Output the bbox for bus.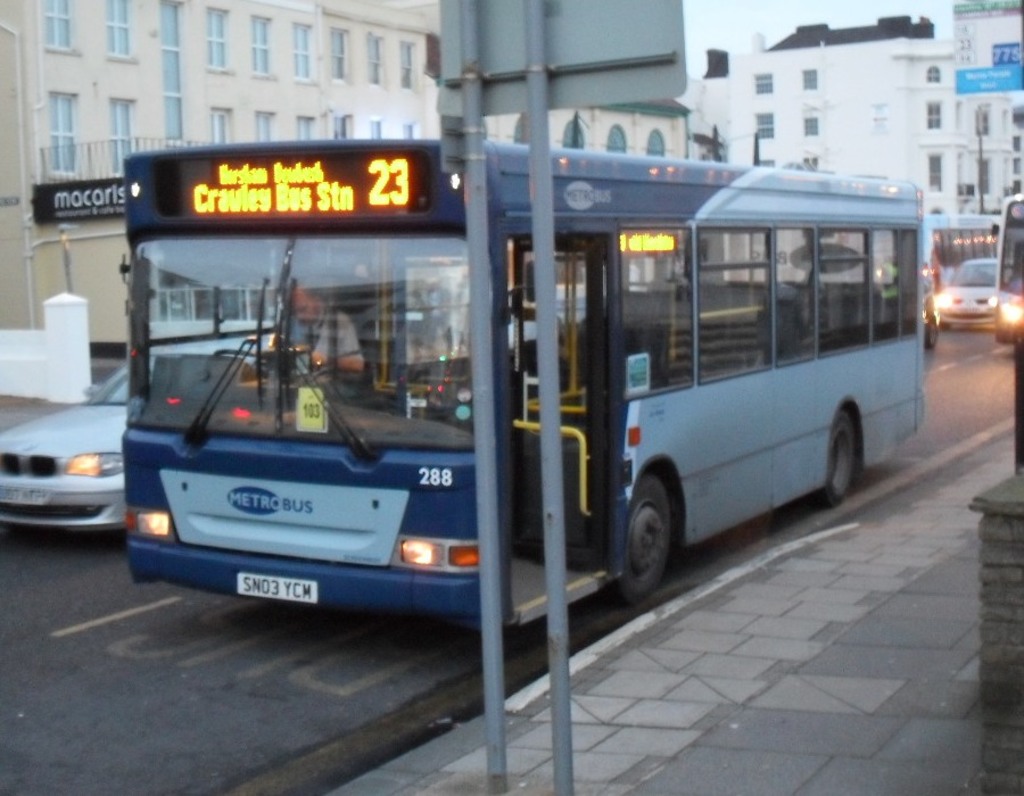
bbox=[925, 210, 1009, 288].
